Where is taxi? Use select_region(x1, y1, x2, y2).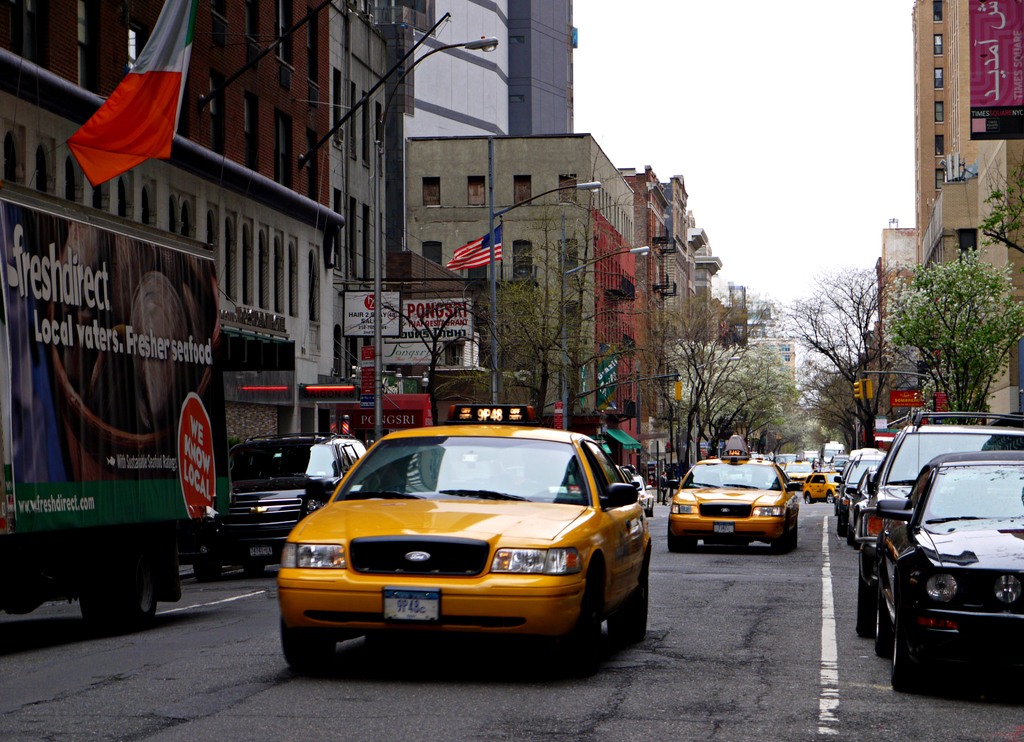
select_region(780, 458, 817, 488).
